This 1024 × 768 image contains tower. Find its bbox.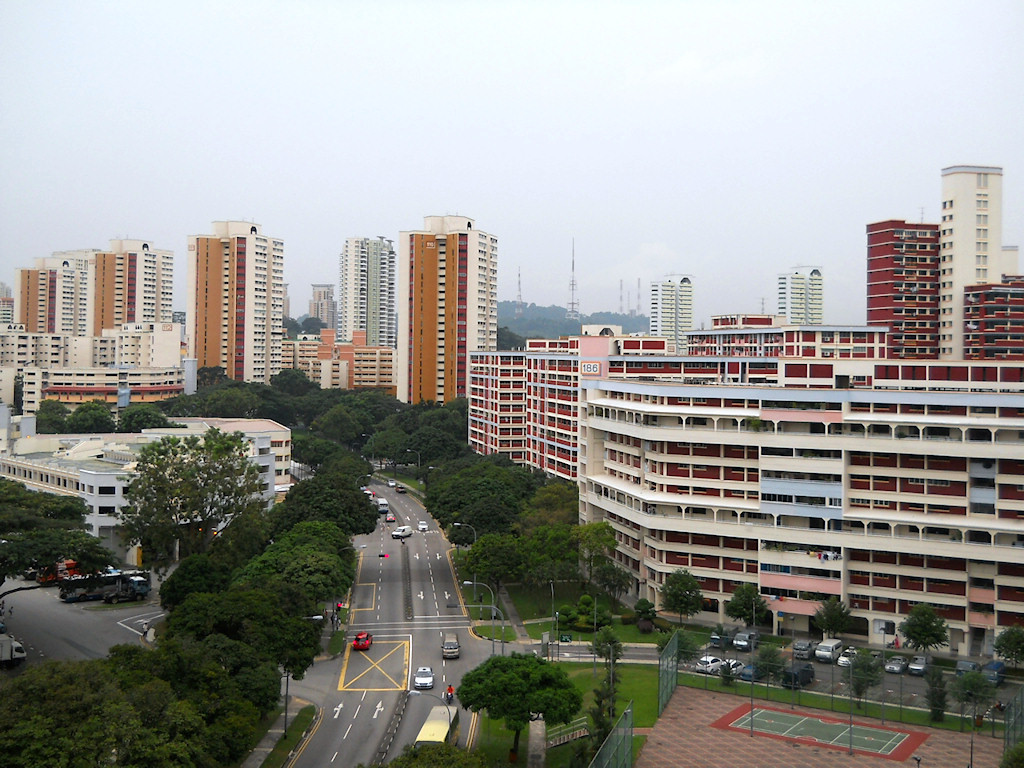
select_region(188, 220, 285, 383).
